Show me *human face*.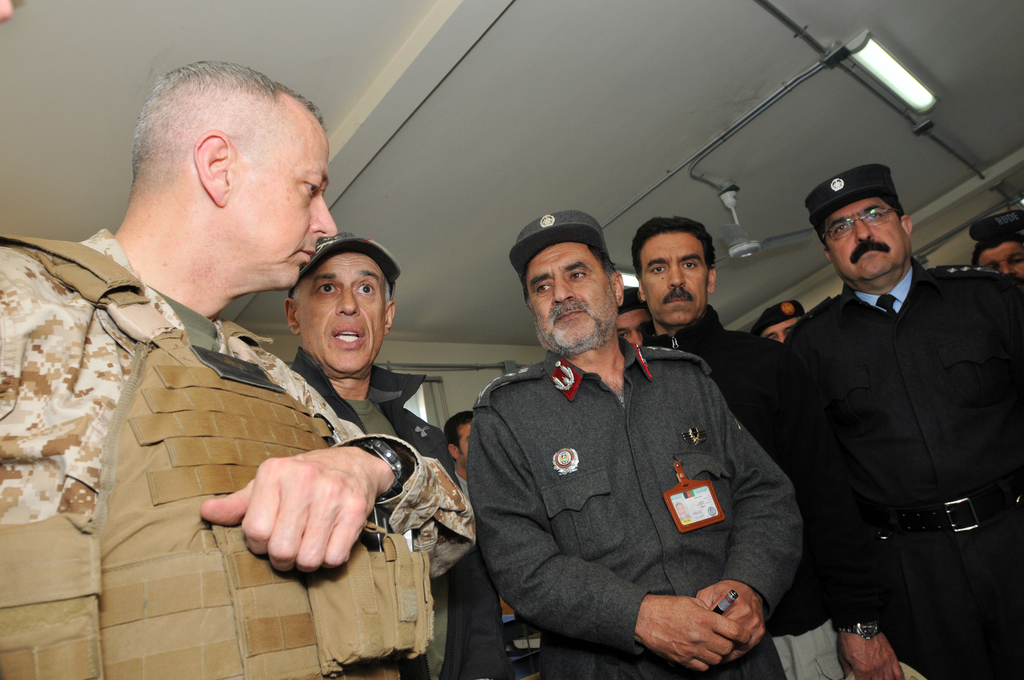
*human face* is here: 643/232/706/327.
